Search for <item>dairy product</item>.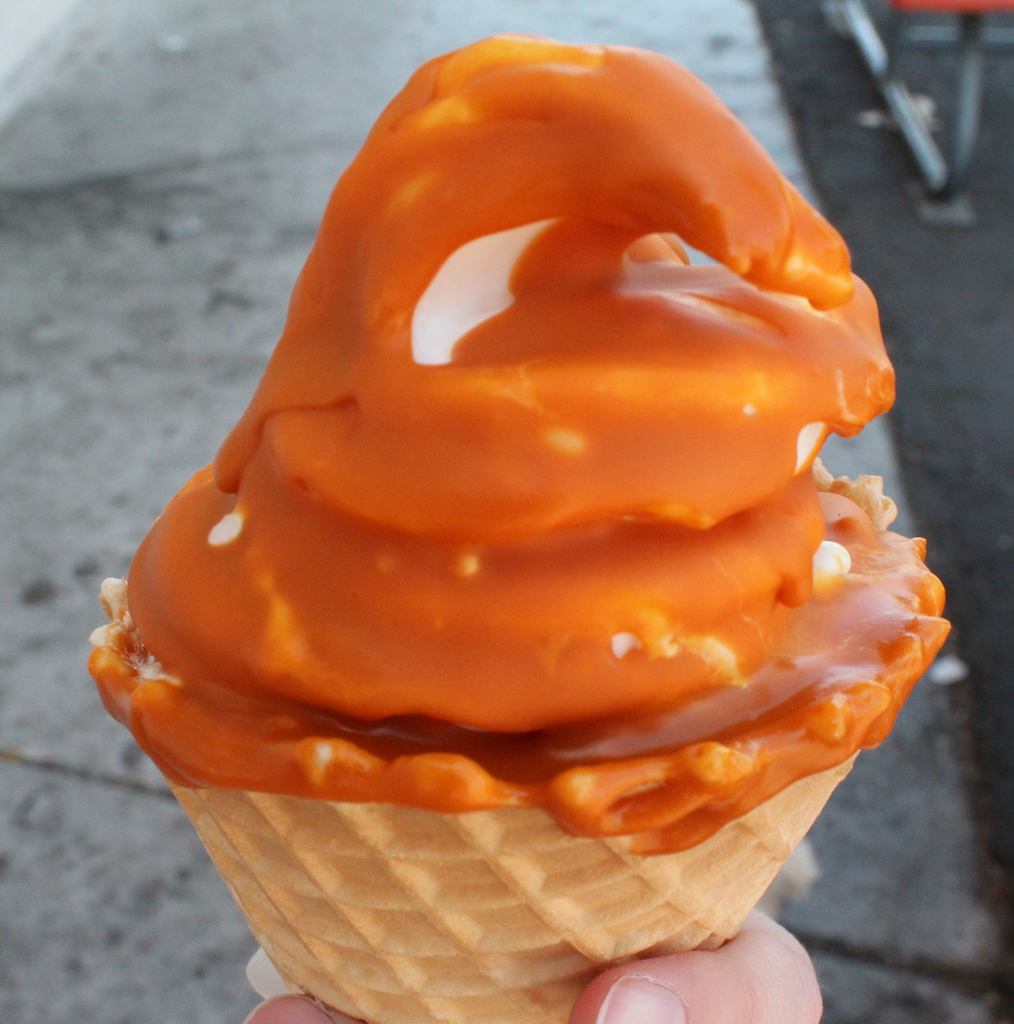
Found at bbox(79, 48, 964, 857).
